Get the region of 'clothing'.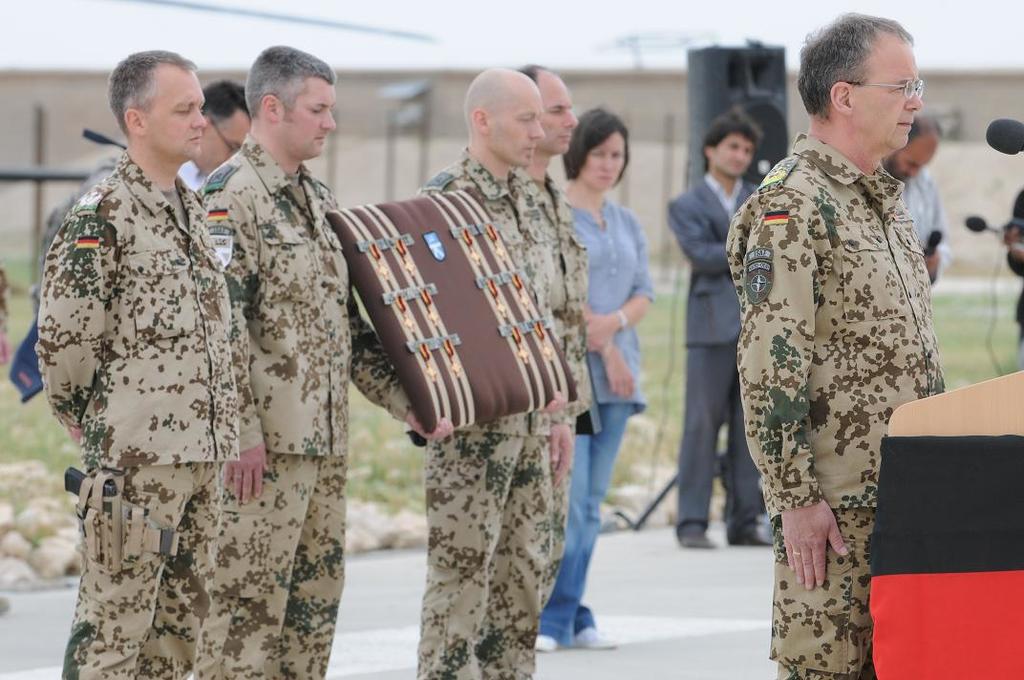
Rect(668, 171, 772, 524).
